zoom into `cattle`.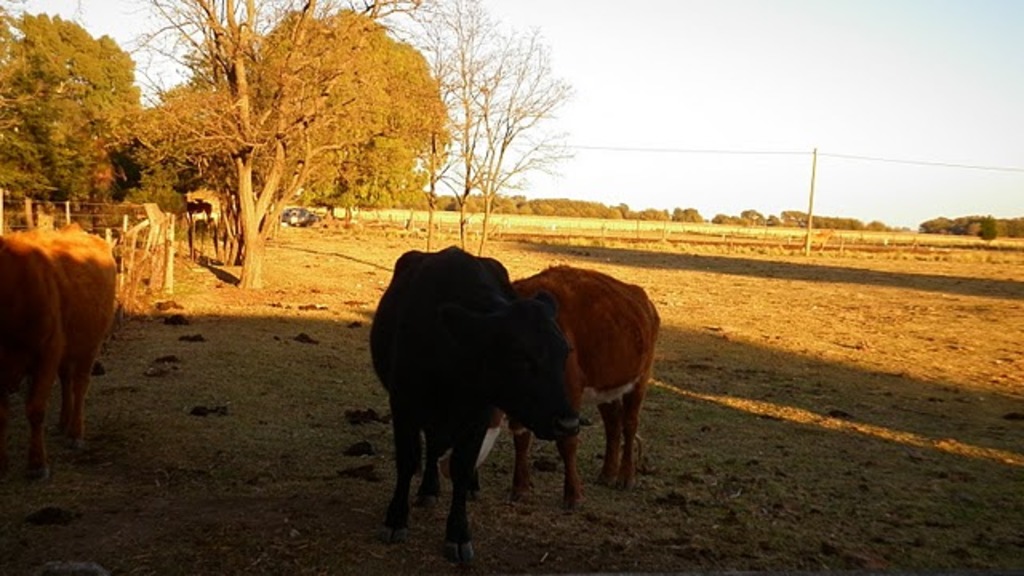
Zoom target: box(370, 243, 576, 565).
